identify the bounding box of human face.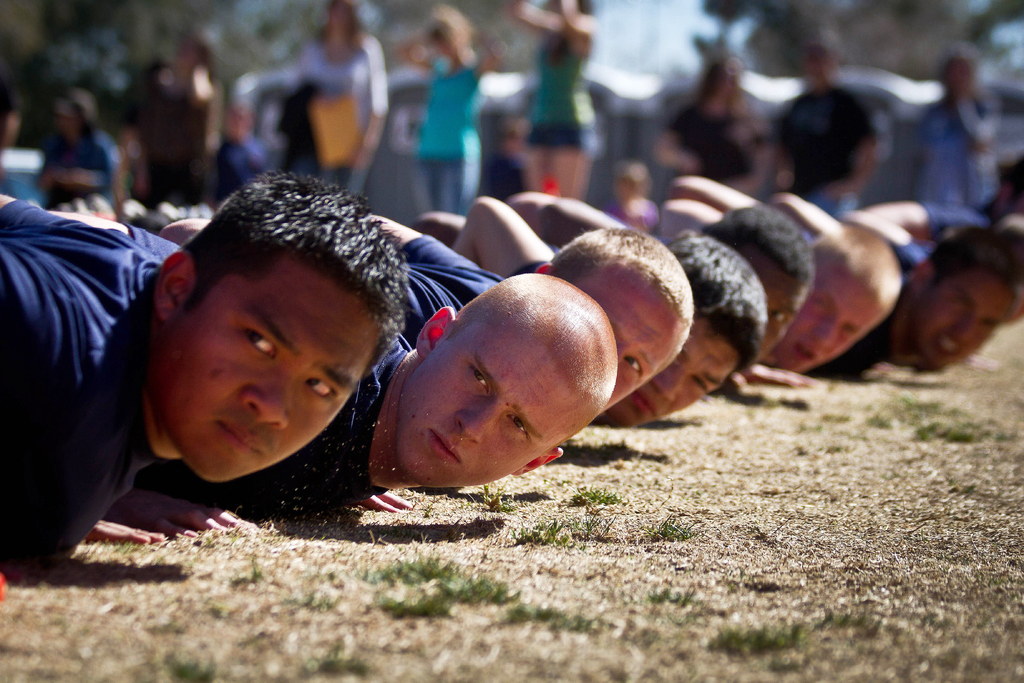
(left=625, top=315, right=736, bottom=422).
